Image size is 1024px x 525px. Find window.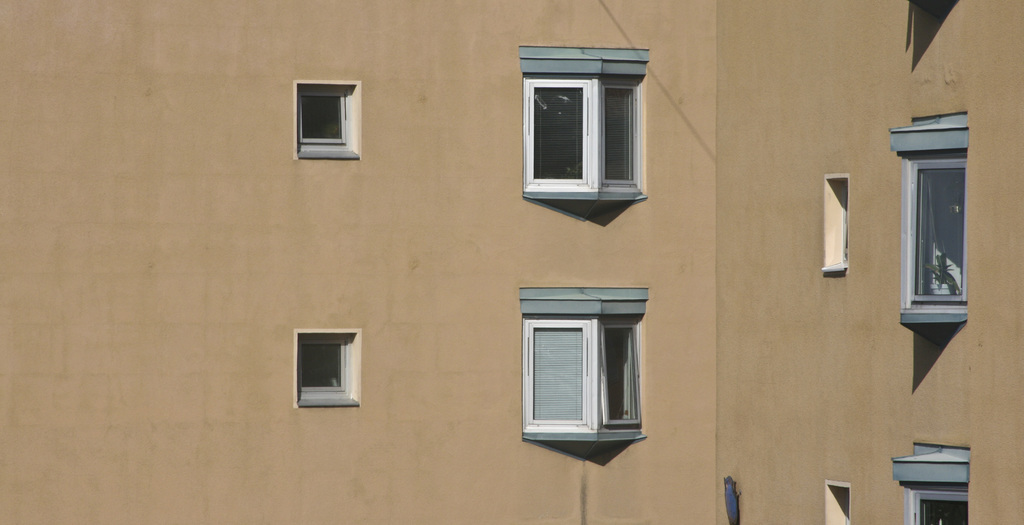
{"x1": 902, "y1": 152, "x2": 967, "y2": 309}.
